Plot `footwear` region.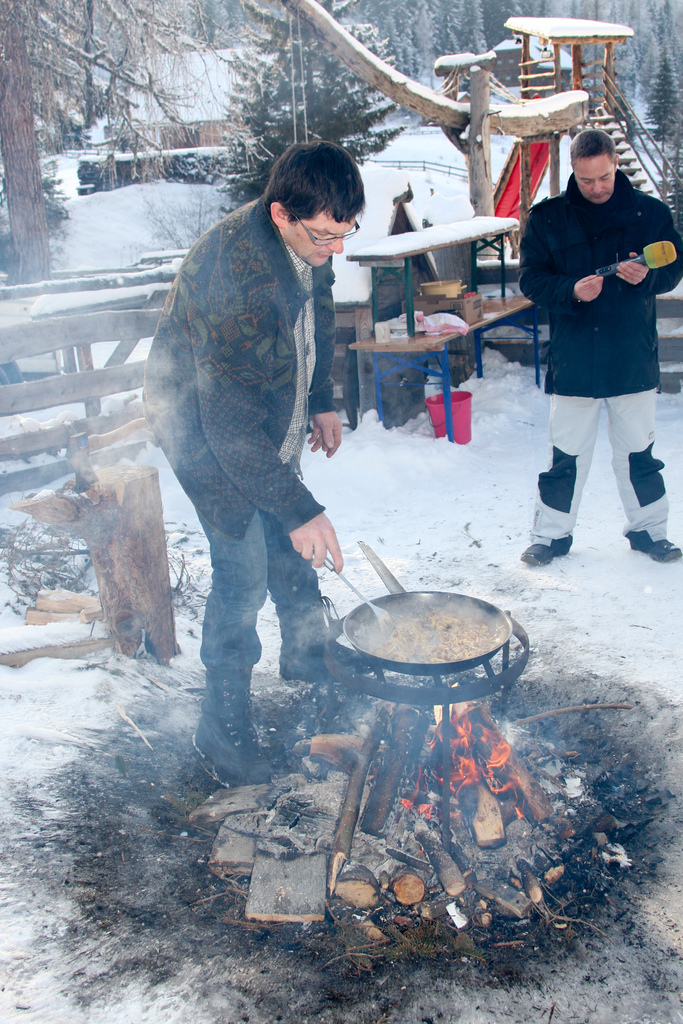
Plotted at bbox=[295, 665, 358, 739].
